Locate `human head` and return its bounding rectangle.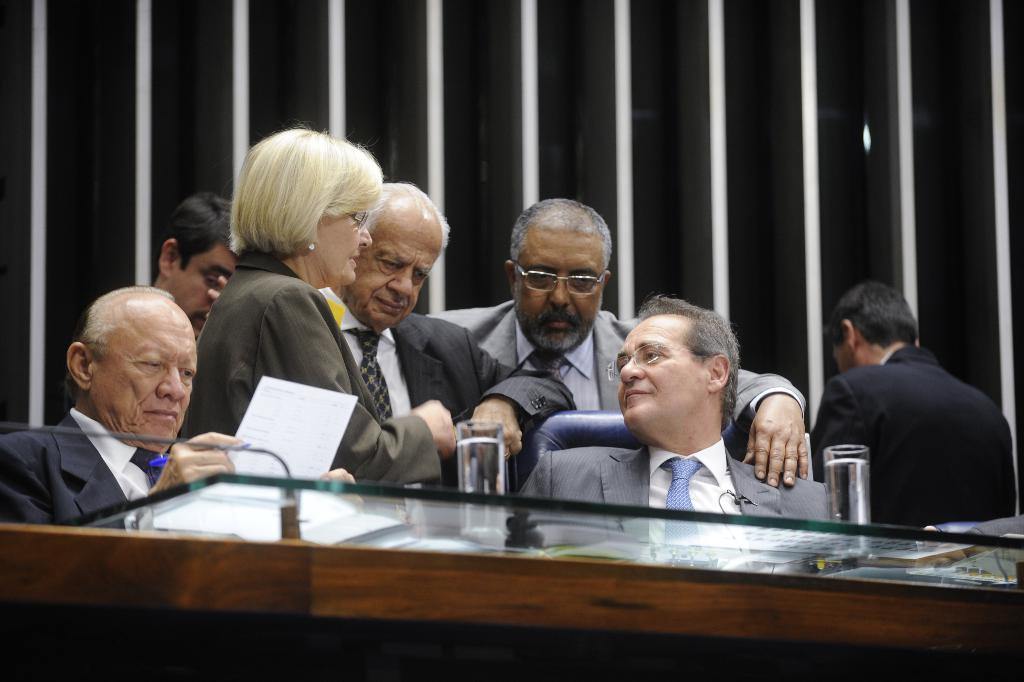
<bbox>825, 284, 916, 373</bbox>.
